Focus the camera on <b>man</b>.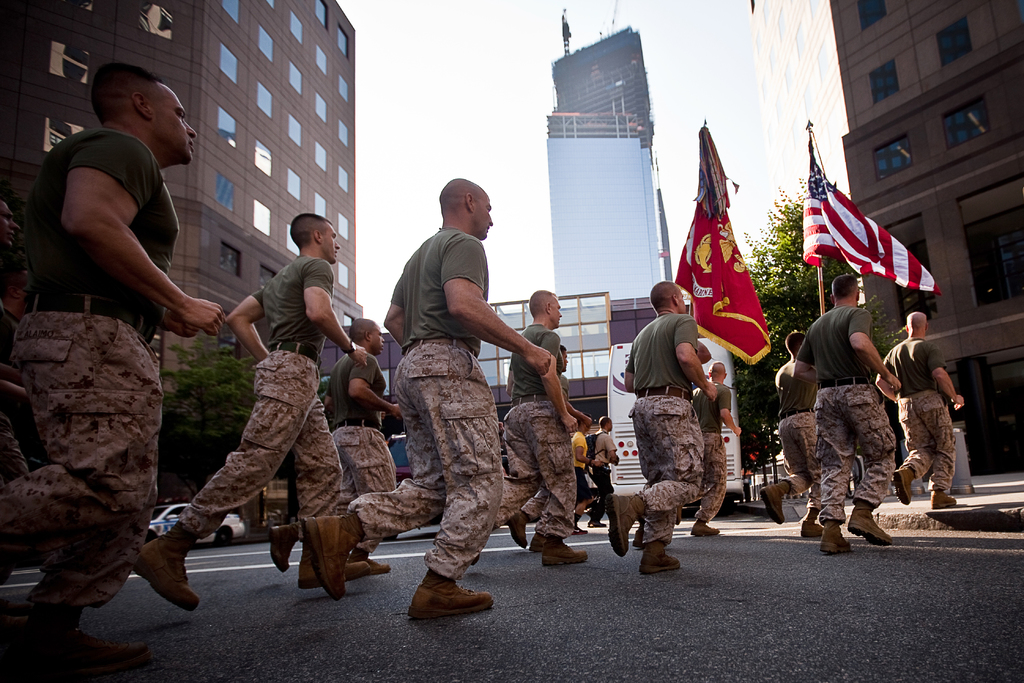
Focus region: left=132, top=210, right=379, bottom=614.
